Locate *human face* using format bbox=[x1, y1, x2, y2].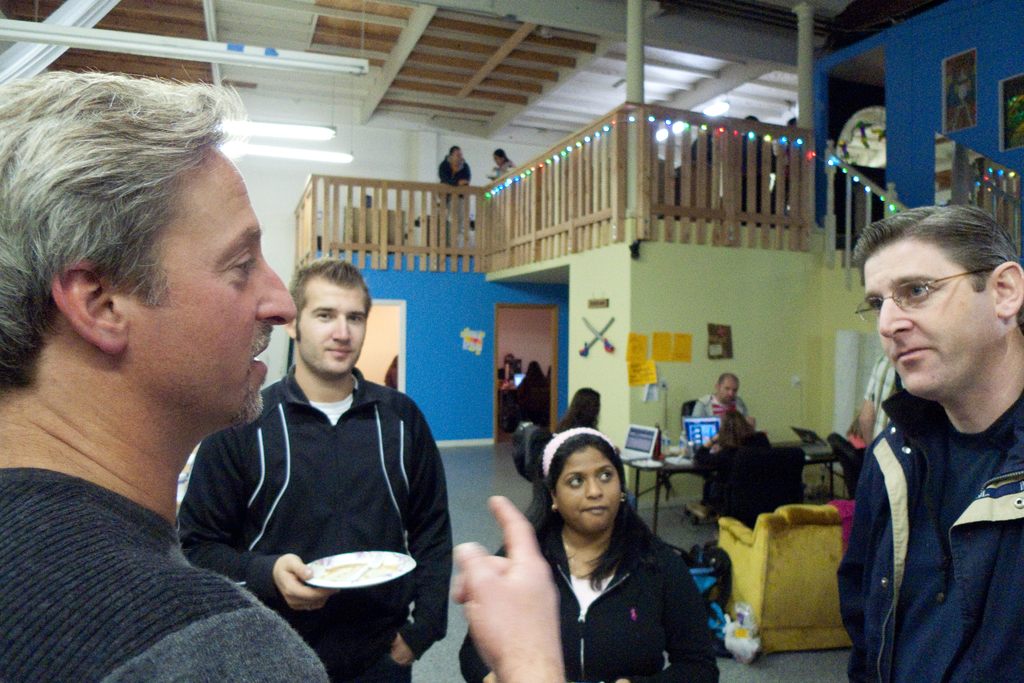
bbox=[861, 237, 1002, 403].
